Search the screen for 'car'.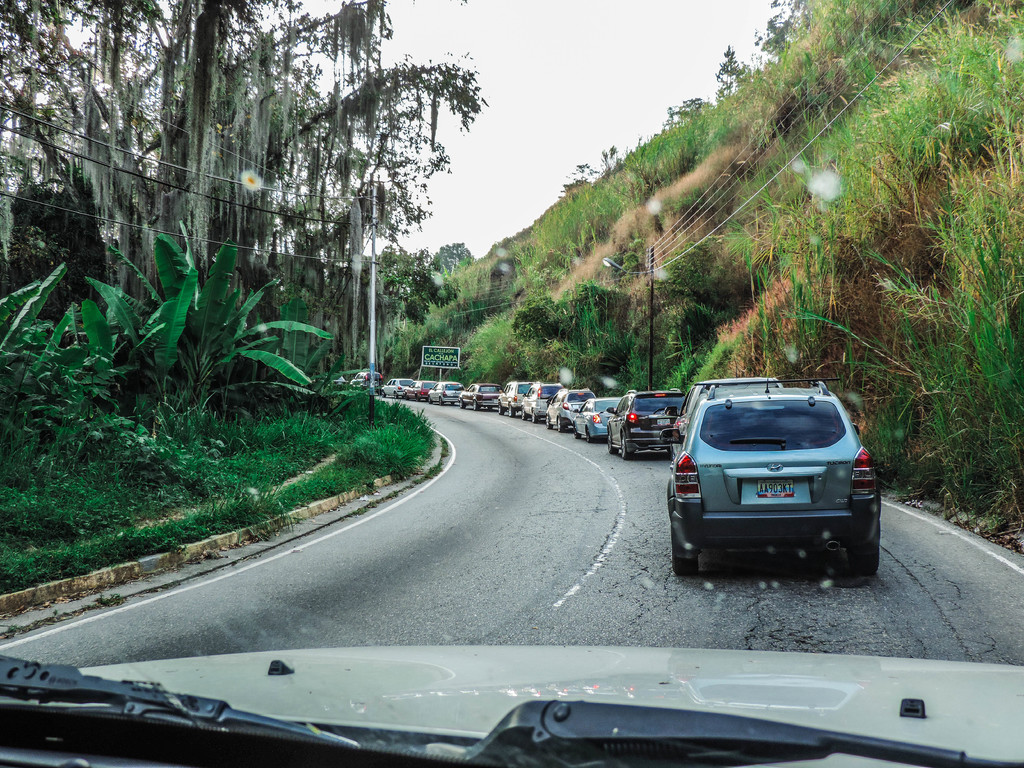
Found at 571/396/627/442.
